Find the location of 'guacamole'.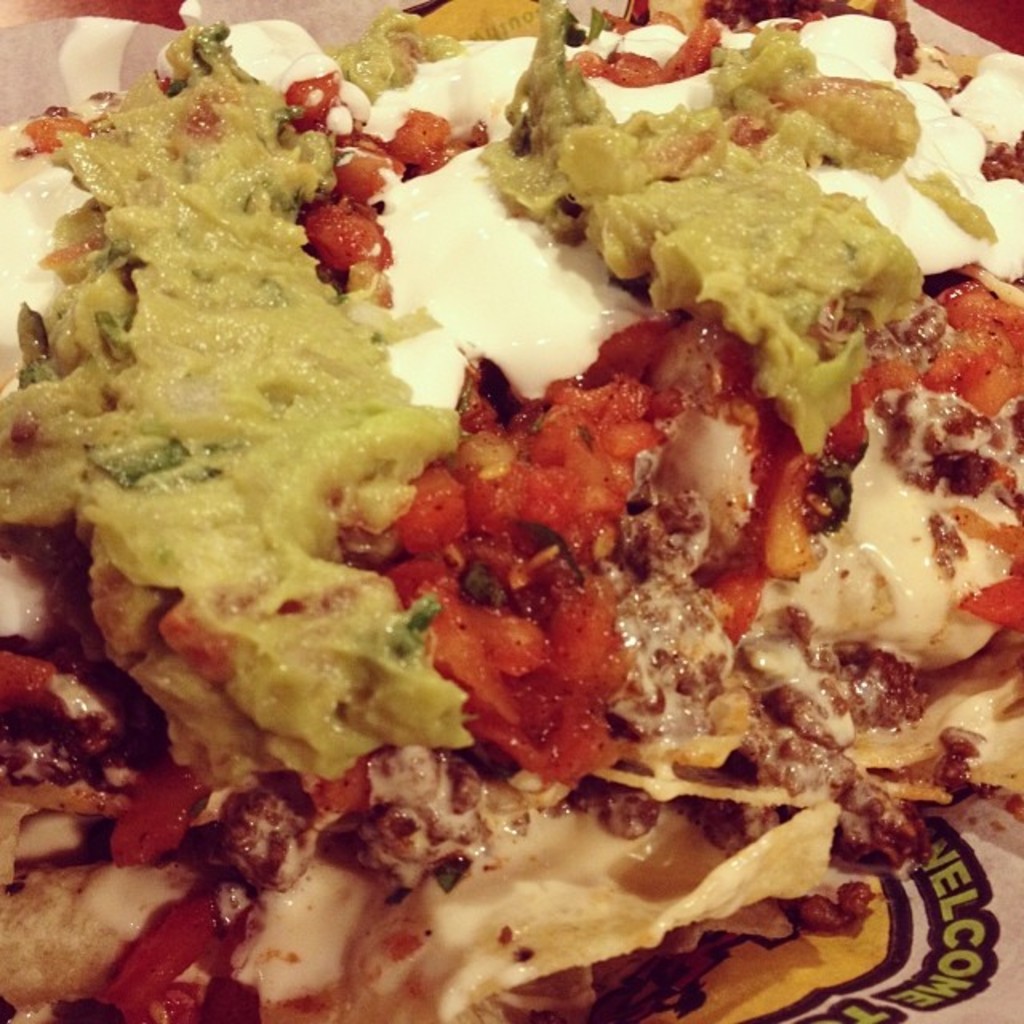
Location: (469,0,917,461).
